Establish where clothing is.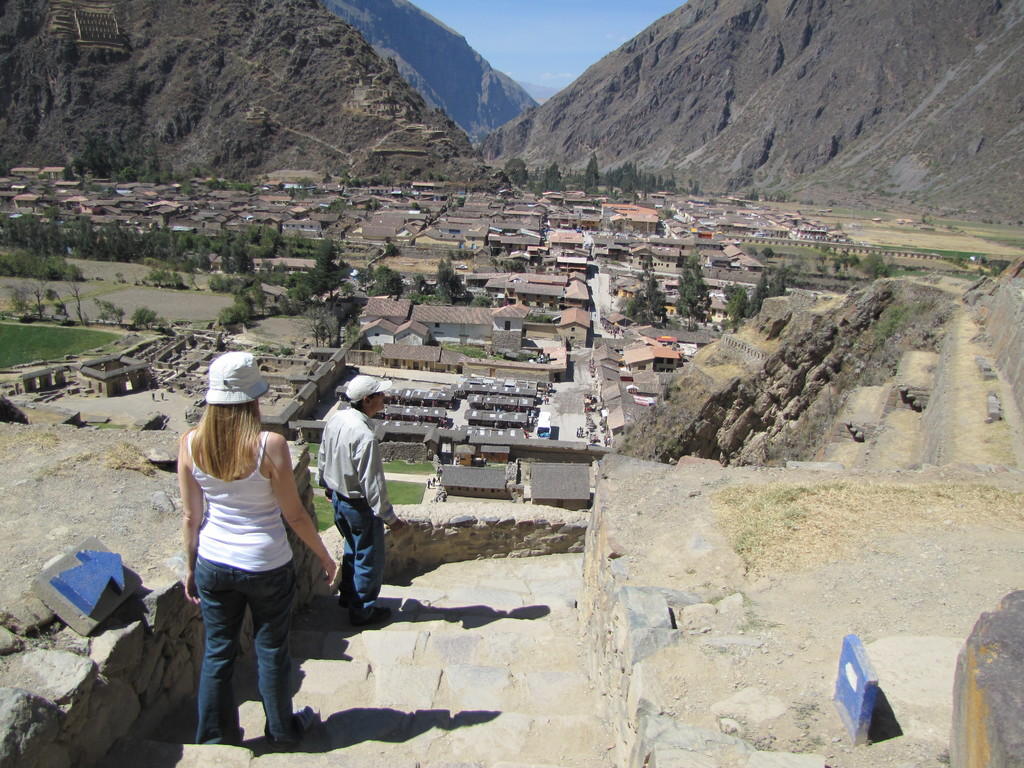
Established at bbox=(318, 404, 402, 623).
